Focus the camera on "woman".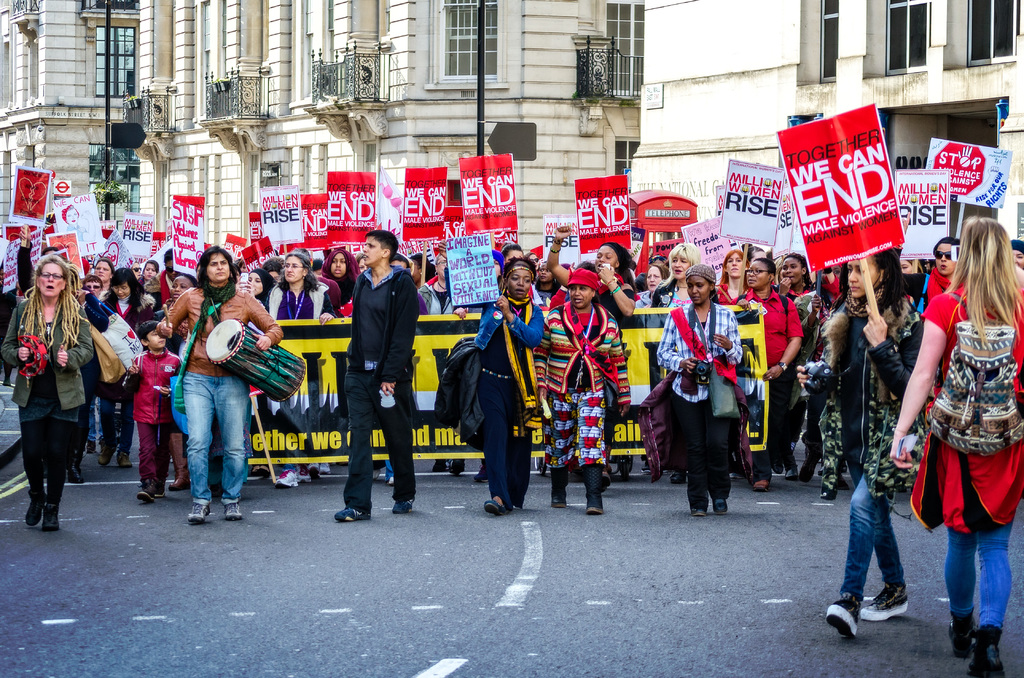
Focus region: {"x1": 264, "y1": 250, "x2": 348, "y2": 489}.
